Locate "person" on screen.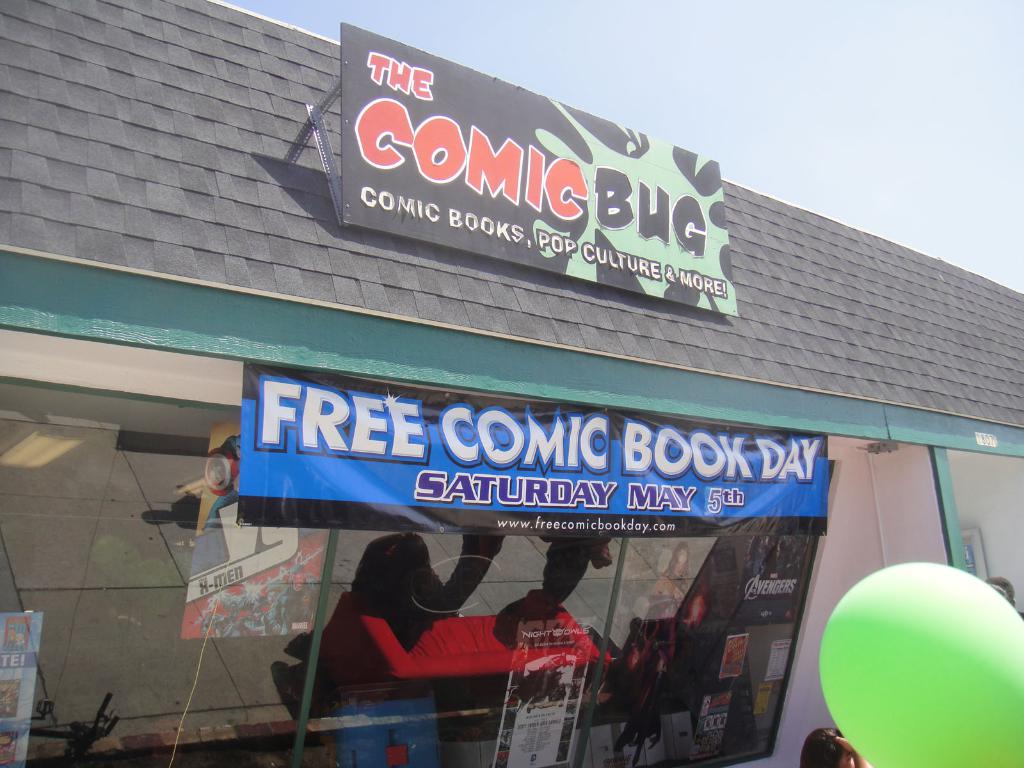
On screen at bbox=(200, 594, 241, 635).
